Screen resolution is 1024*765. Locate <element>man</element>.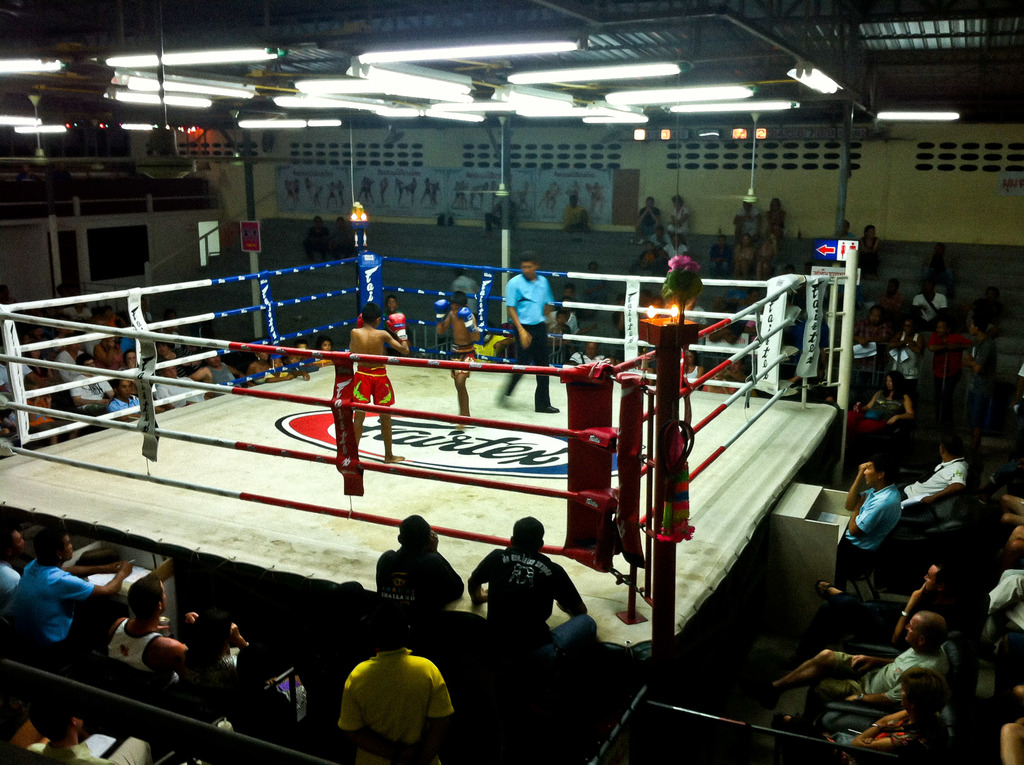
329/593/451/764.
